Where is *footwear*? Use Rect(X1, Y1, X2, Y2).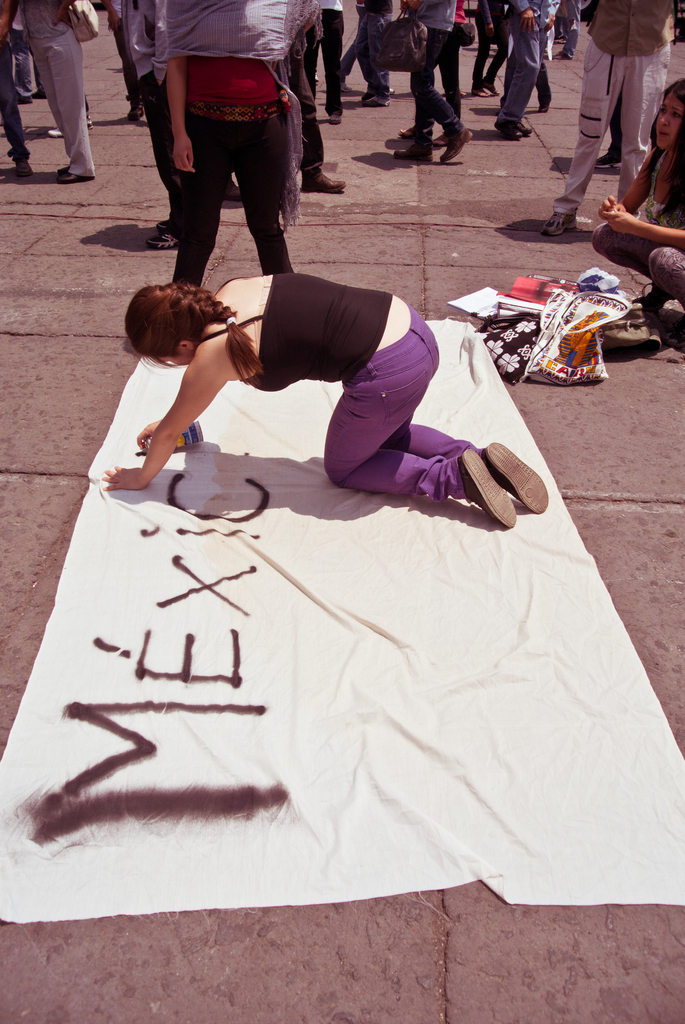
Rect(342, 83, 350, 93).
